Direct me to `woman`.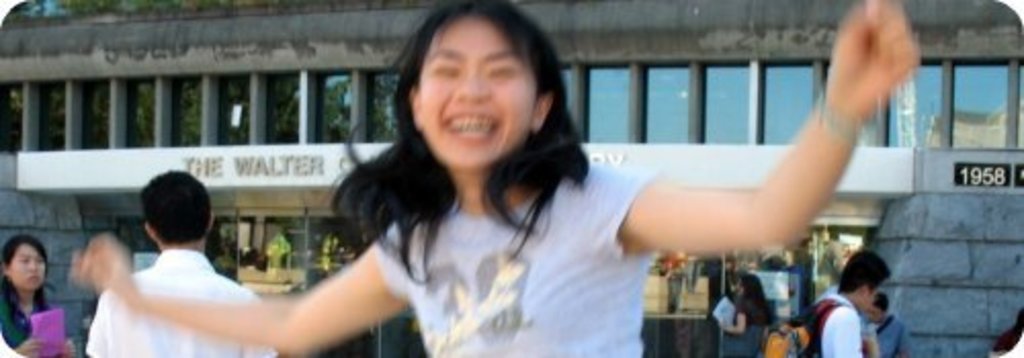
Direction: [x1=723, y1=278, x2=772, y2=354].
